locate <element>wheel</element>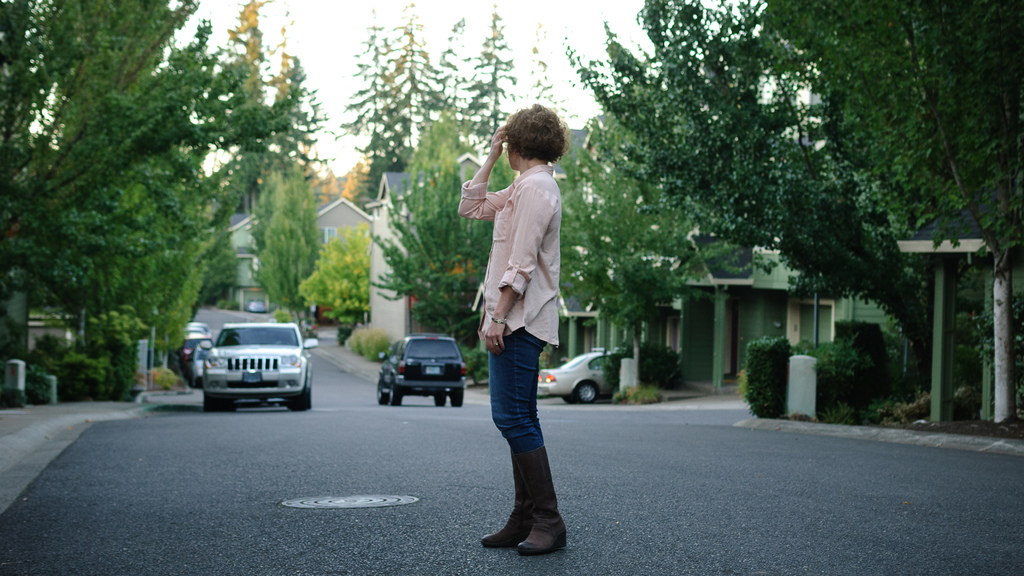
rect(435, 392, 446, 408)
